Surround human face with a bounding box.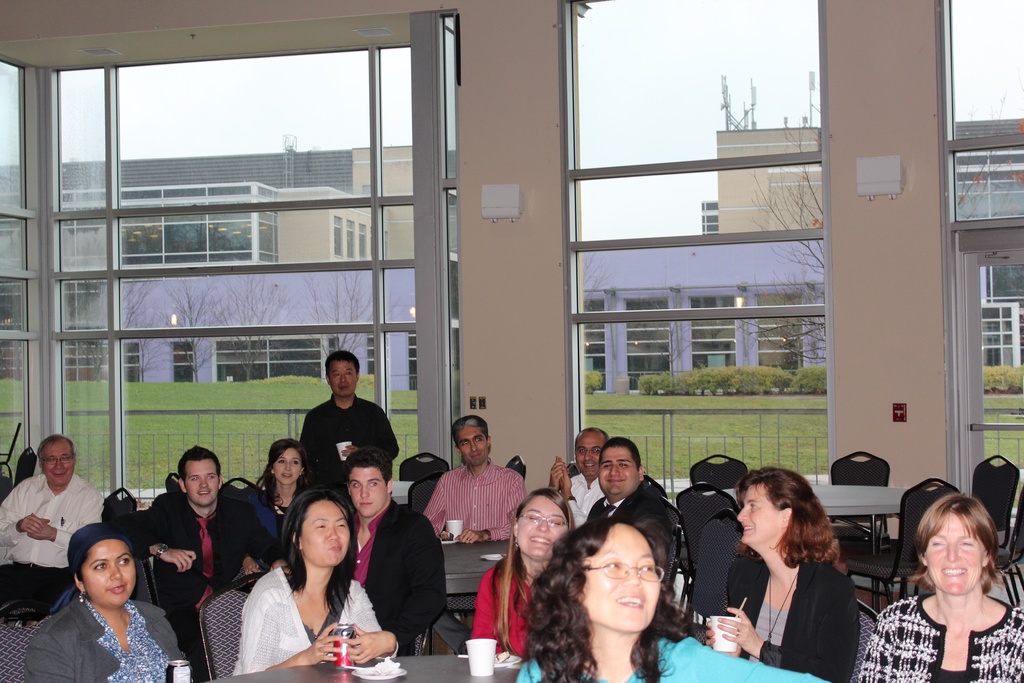
select_region(271, 443, 305, 489).
